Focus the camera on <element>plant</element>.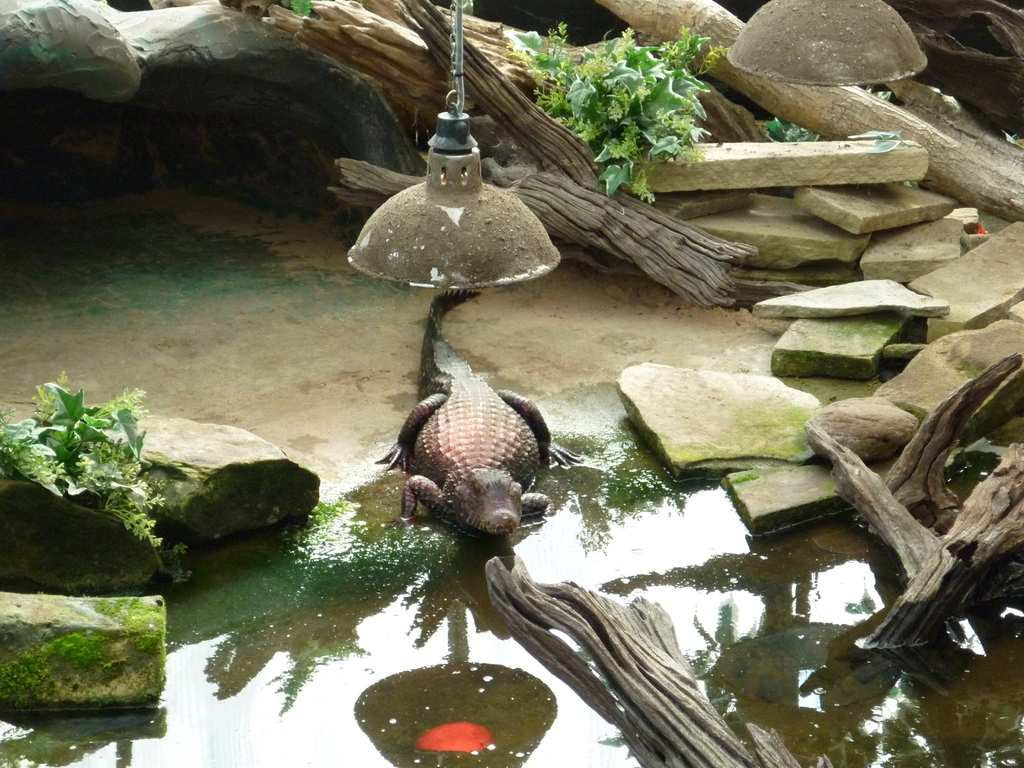
Focus region: bbox=(845, 124, 906, 155).
